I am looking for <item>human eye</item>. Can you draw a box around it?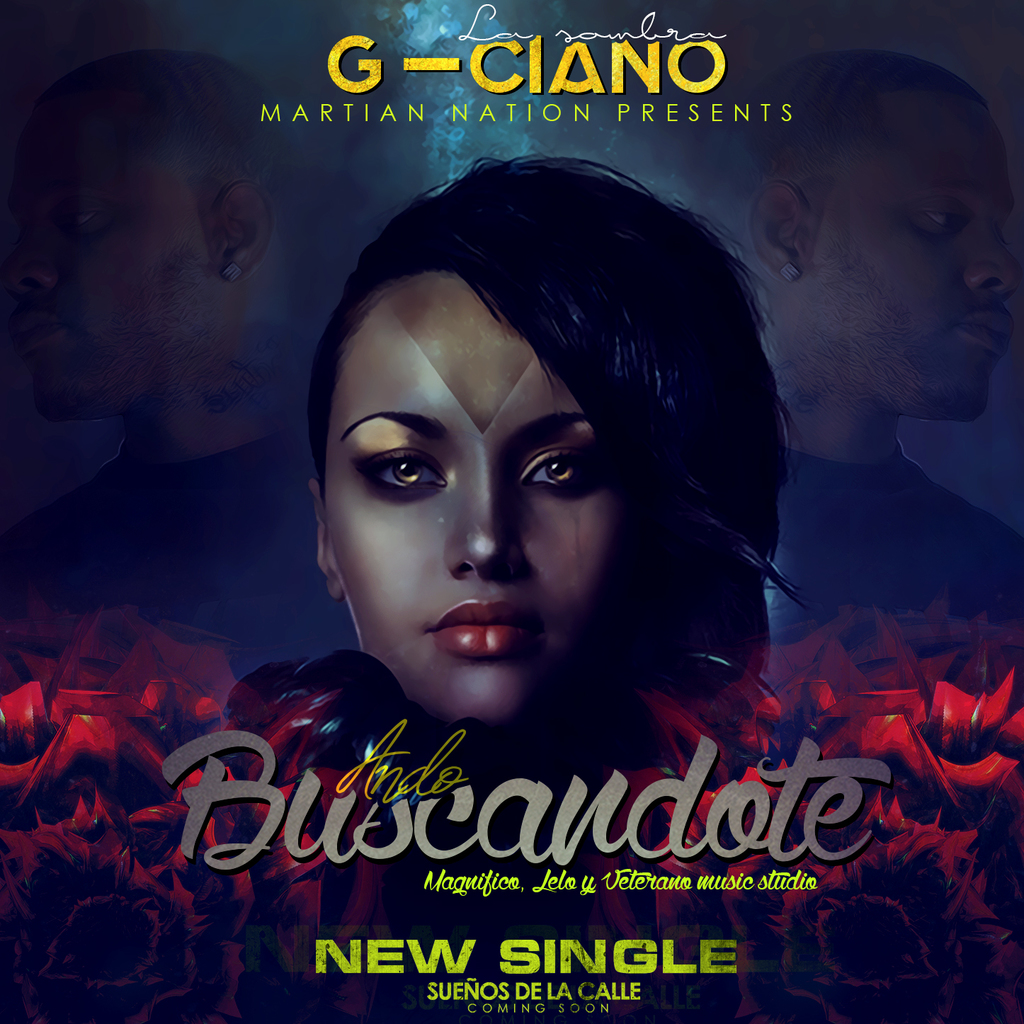
Sure, the bounding box is l=360, t=453, r=445, b=492.
